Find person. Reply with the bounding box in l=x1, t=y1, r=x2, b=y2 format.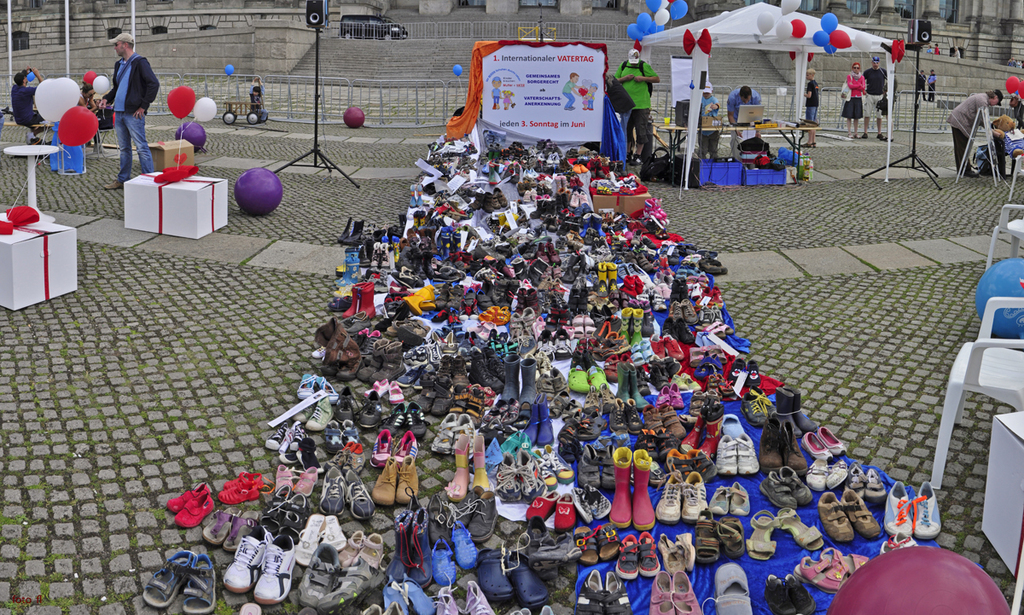
l=696, t=82, r=720, b=157.
